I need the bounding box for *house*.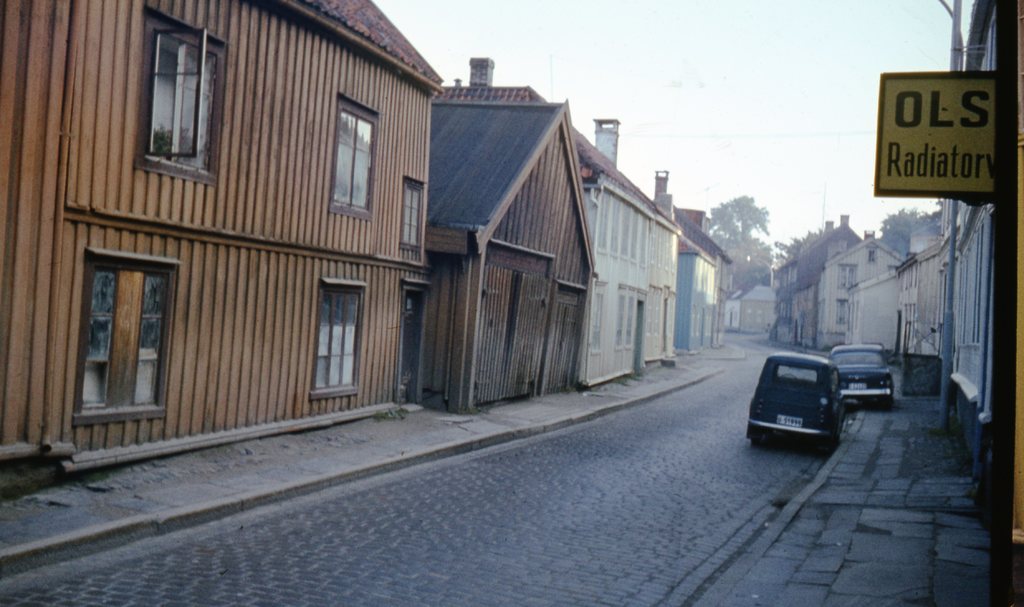
Here it is: bbox=(579, 126, 687, 383).
